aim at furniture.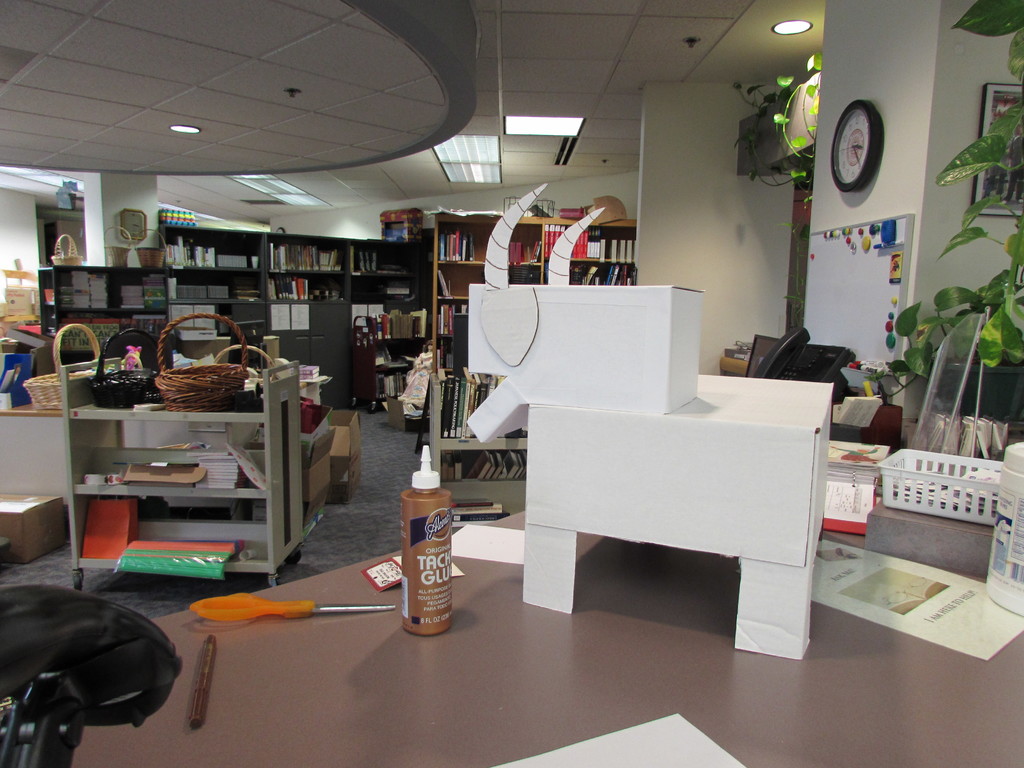
Aimed at [x1=40, y1=210, x2=636, y2=582].
